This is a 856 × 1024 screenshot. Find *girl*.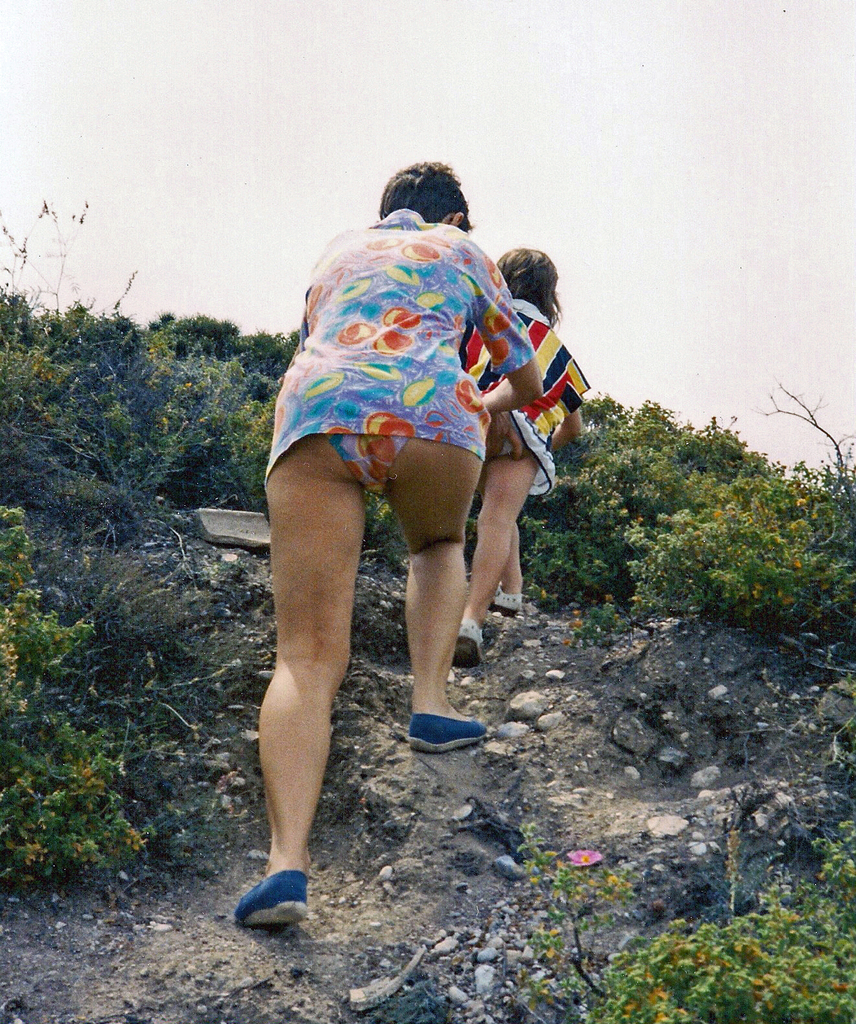
Bounding box: x1=443, y1=241, x2=594, y2=677.
